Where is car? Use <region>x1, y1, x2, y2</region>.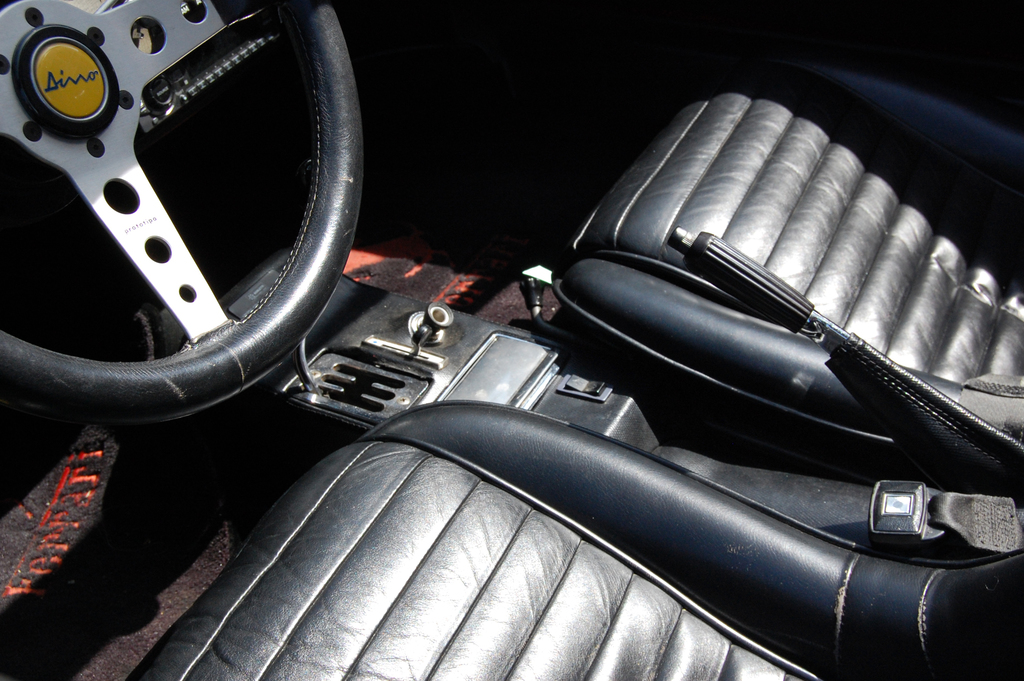
<region>88, 48, 999, 680</region>.
